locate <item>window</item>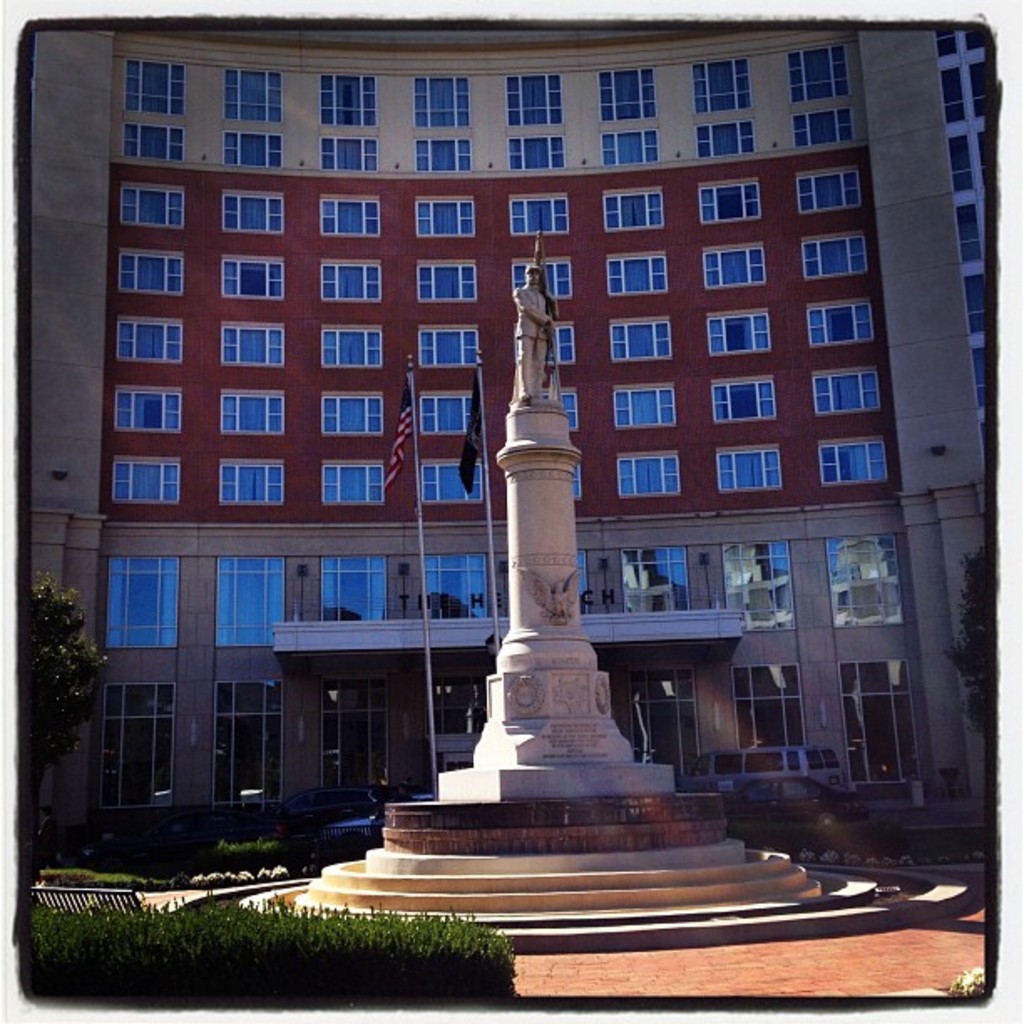
crop(214, 554, 289, 658)
